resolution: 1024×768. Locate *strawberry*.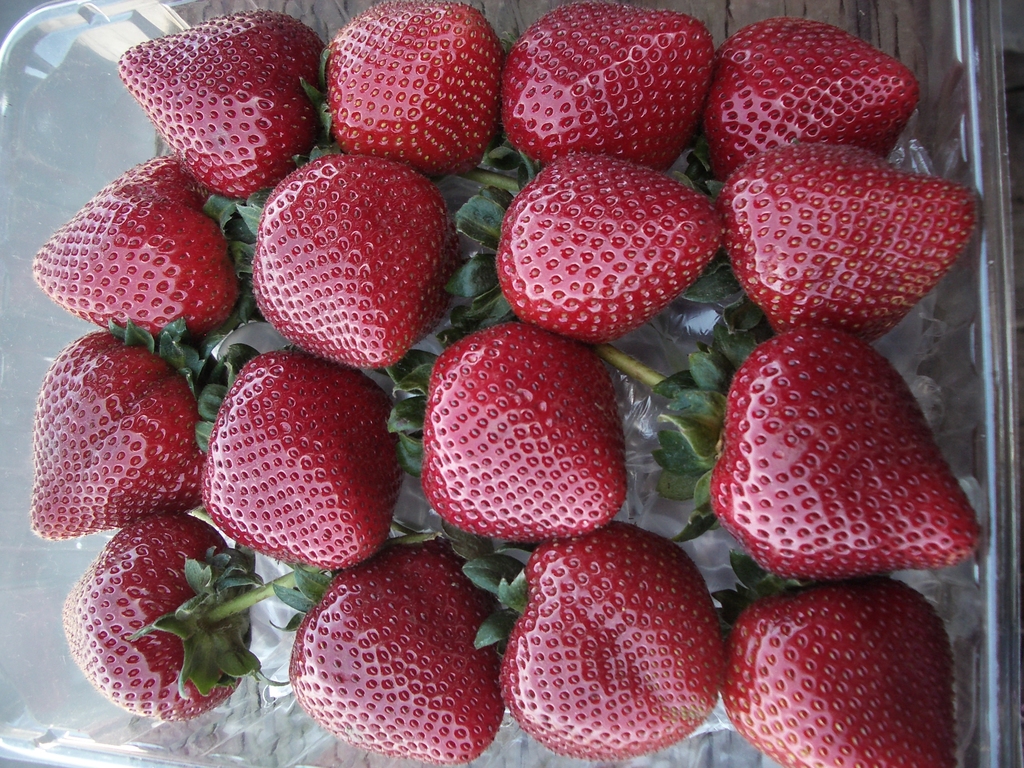
(24,313,219,540).
